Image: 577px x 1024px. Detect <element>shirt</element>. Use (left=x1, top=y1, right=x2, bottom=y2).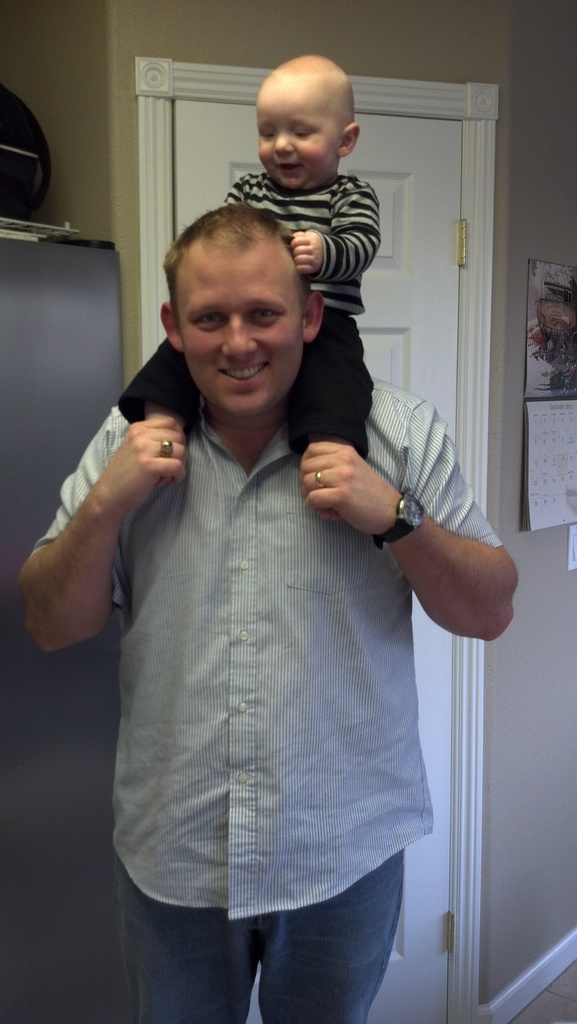
(left=30, top=376, right=503, bottom=918).
